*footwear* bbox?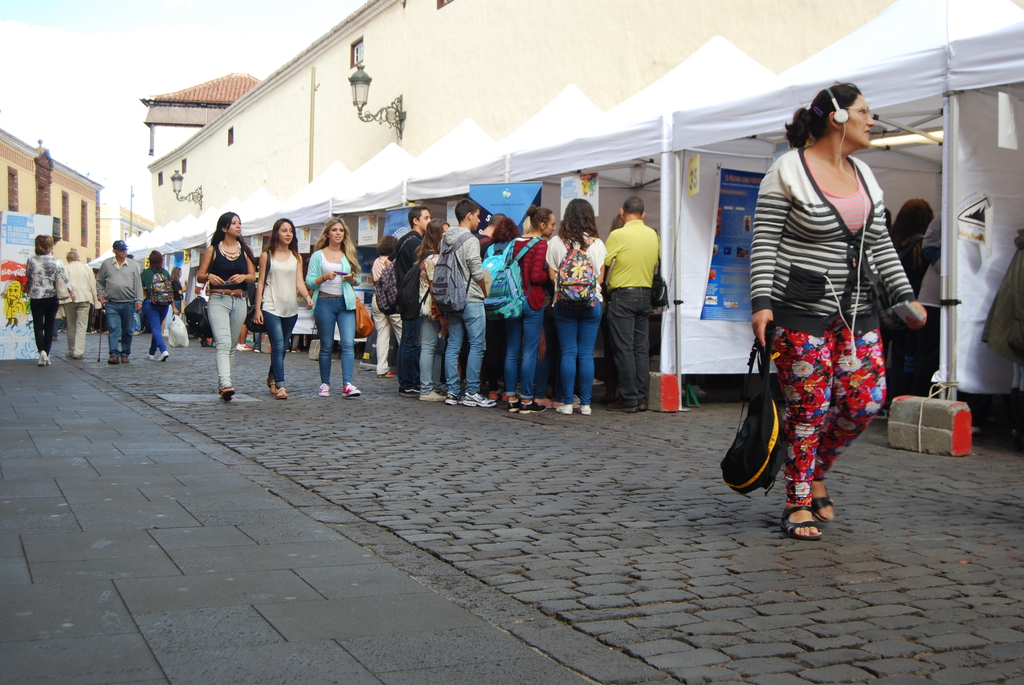
select_region(69, 351, 84, 356)
